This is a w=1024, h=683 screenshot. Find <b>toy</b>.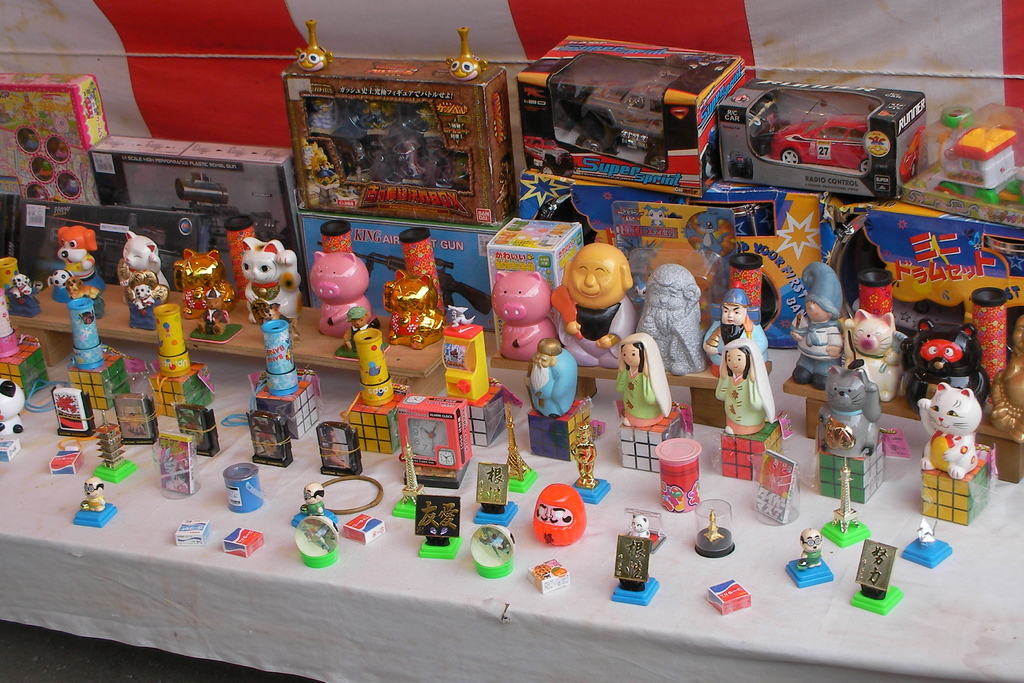
Bounding box: bbox=[504, 403, 538, 490].
